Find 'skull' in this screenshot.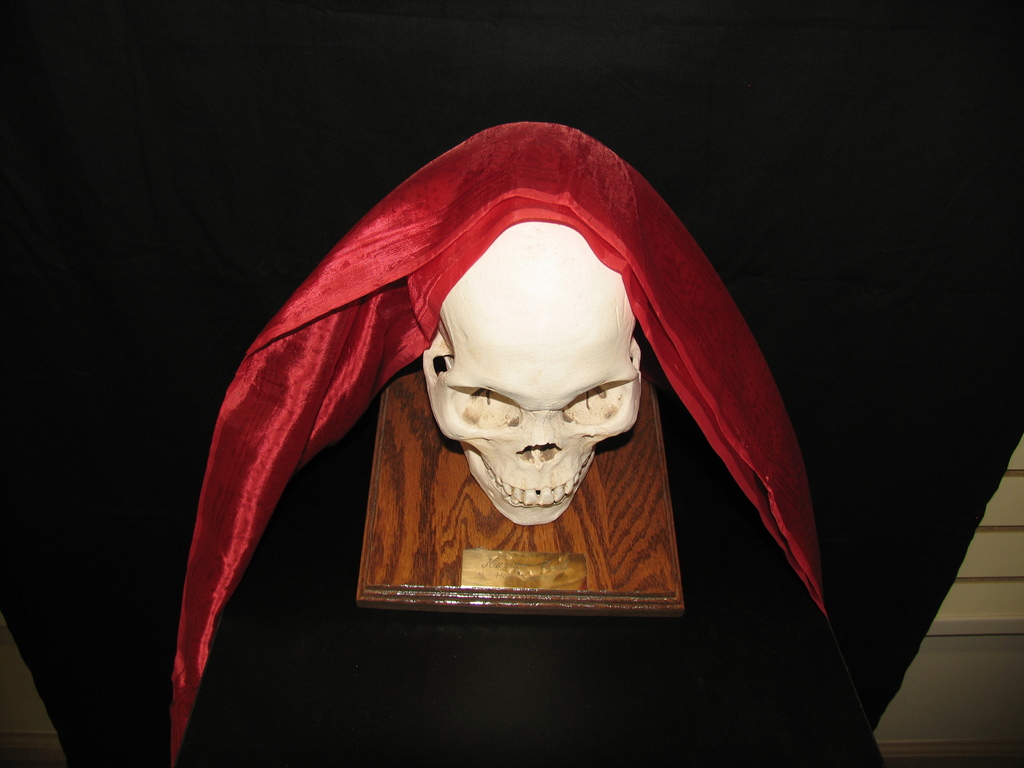
The bounding box for 'skull' is Rect(424, 233, 631, 540).
